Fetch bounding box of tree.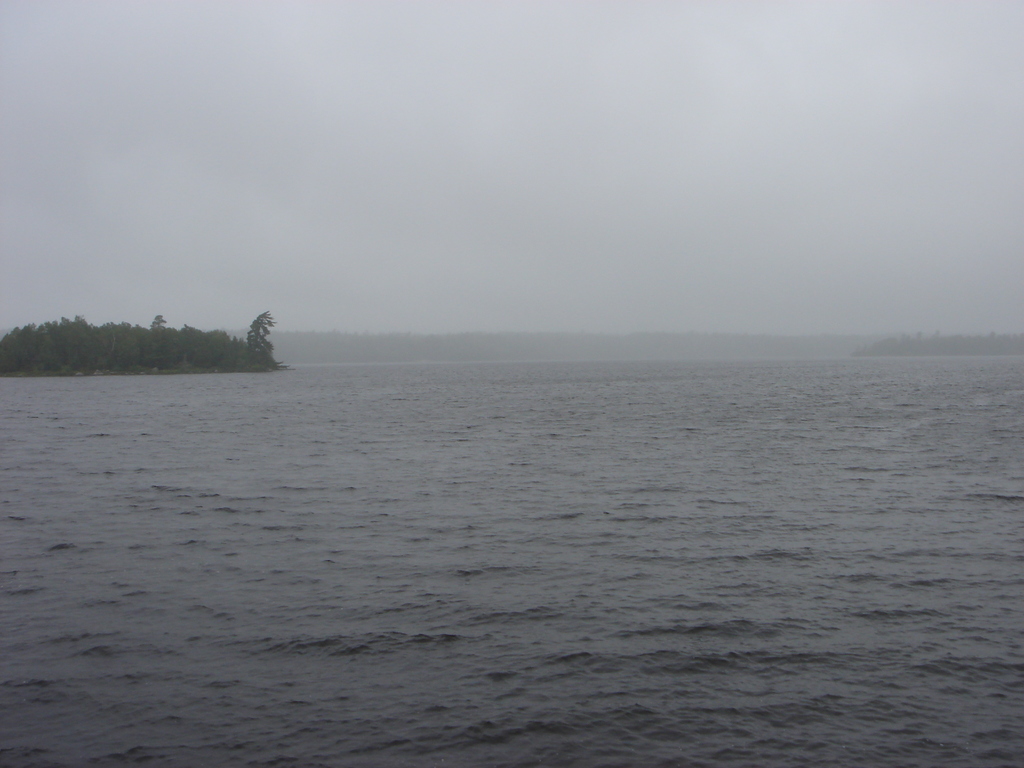
Bbox: 243 302 279 375.
